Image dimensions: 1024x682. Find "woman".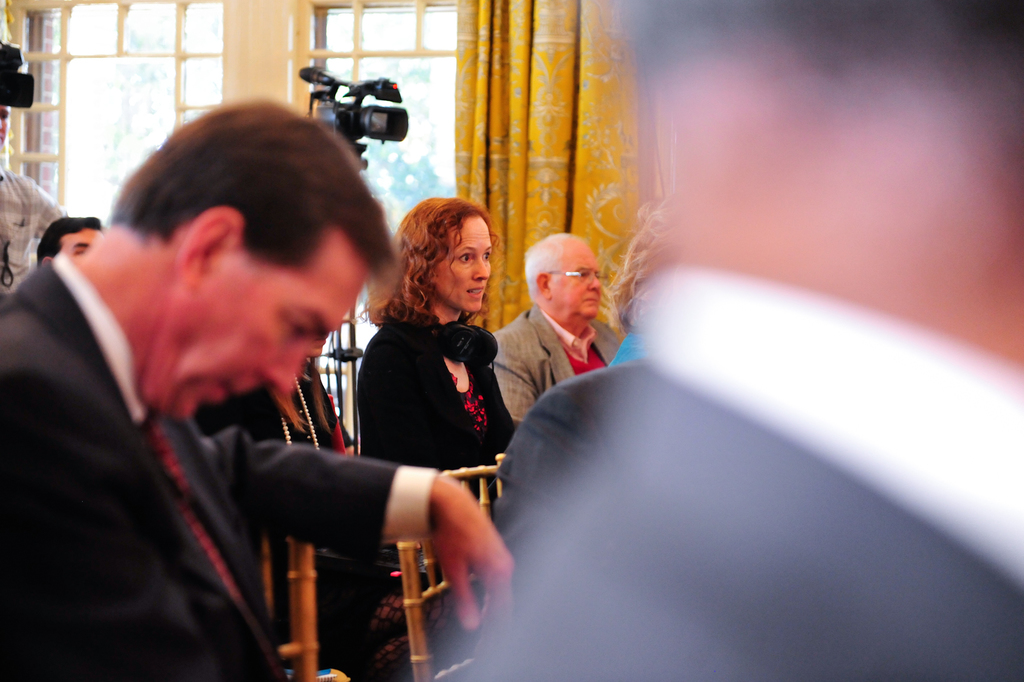
rect(353, 197, 518, 469).
